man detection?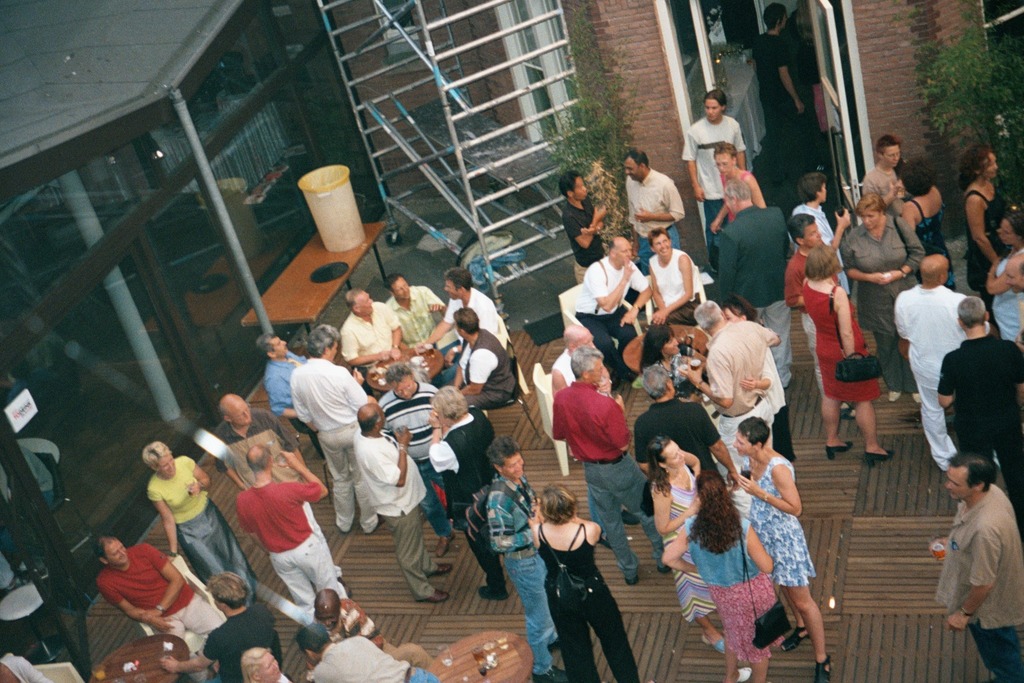
x1=549 y1=348 x2=673 y2=592
